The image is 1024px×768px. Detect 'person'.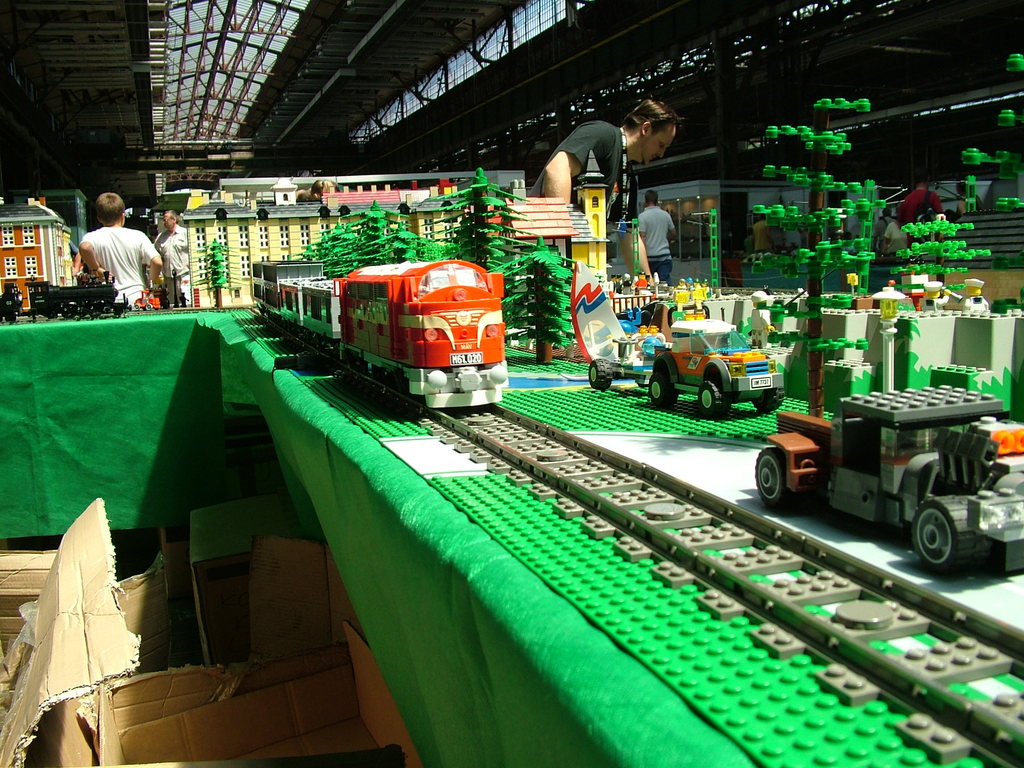
Detection: box(151, 204, 191, 300).
